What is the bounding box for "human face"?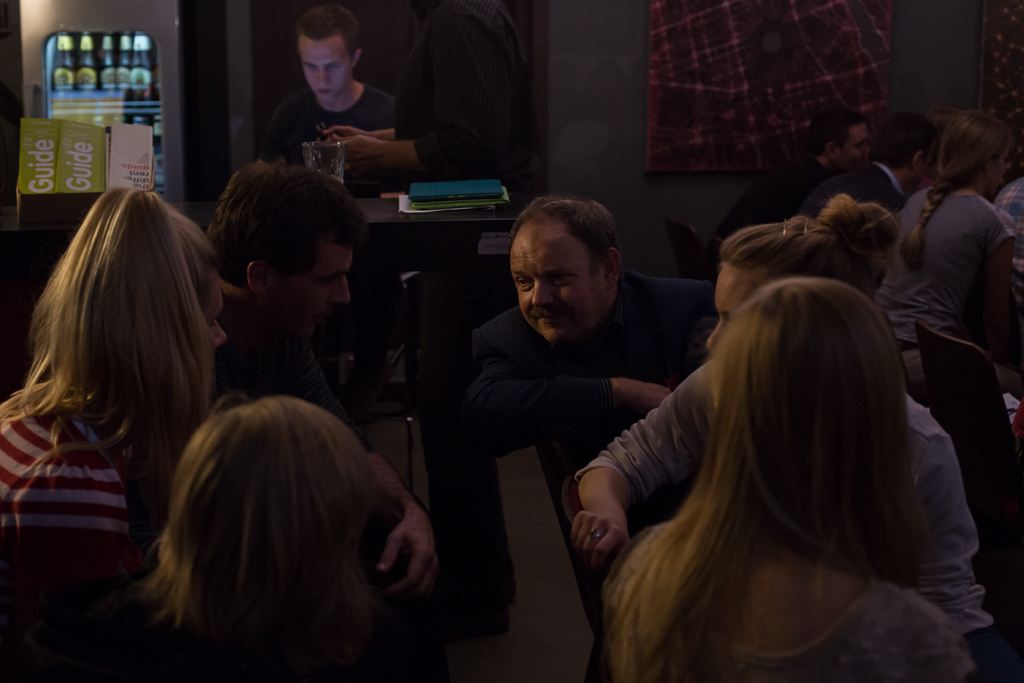
BBox(202, 276, 227, 382).
